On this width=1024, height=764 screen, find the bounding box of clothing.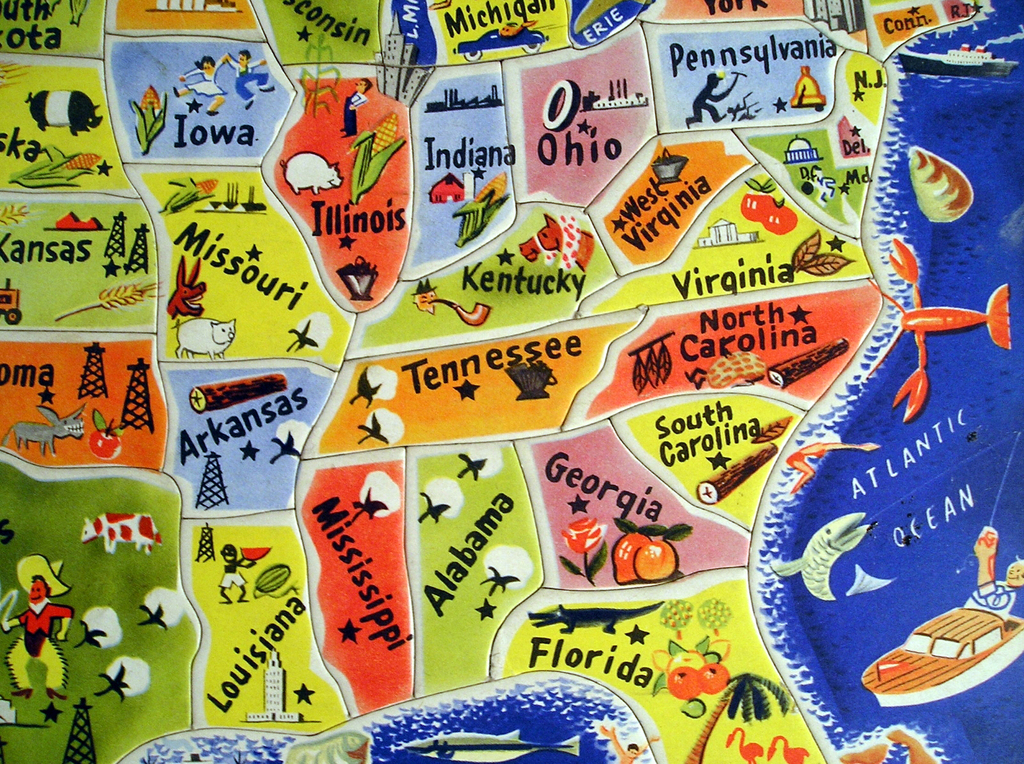
Bounding box: locate(181, 57, 226, 101).
